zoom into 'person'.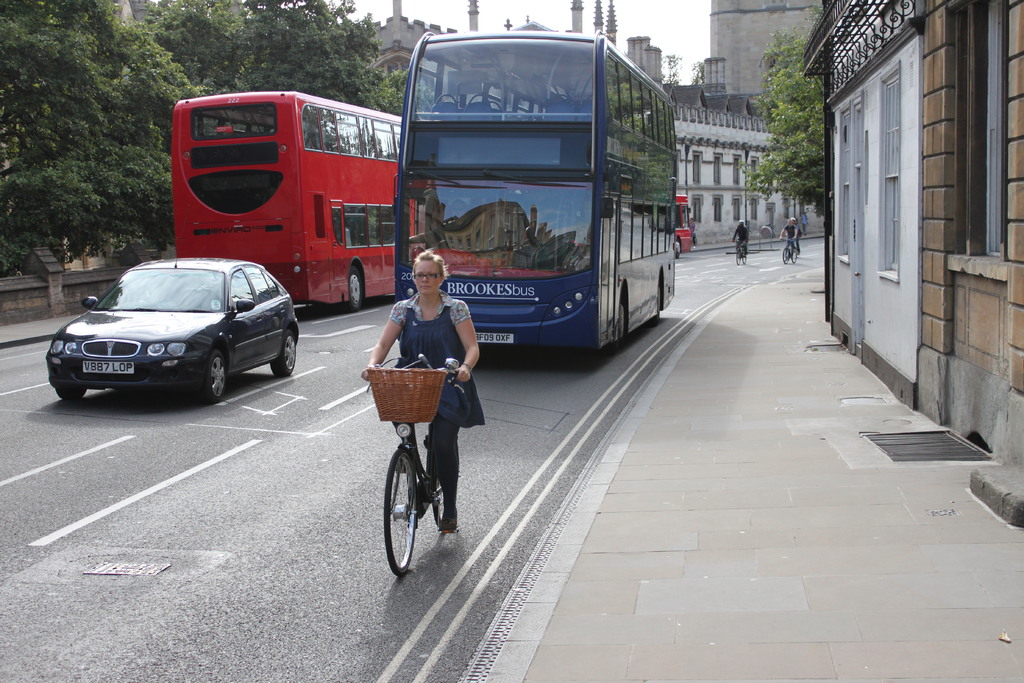
Zoom target: 780 213 803 253.
